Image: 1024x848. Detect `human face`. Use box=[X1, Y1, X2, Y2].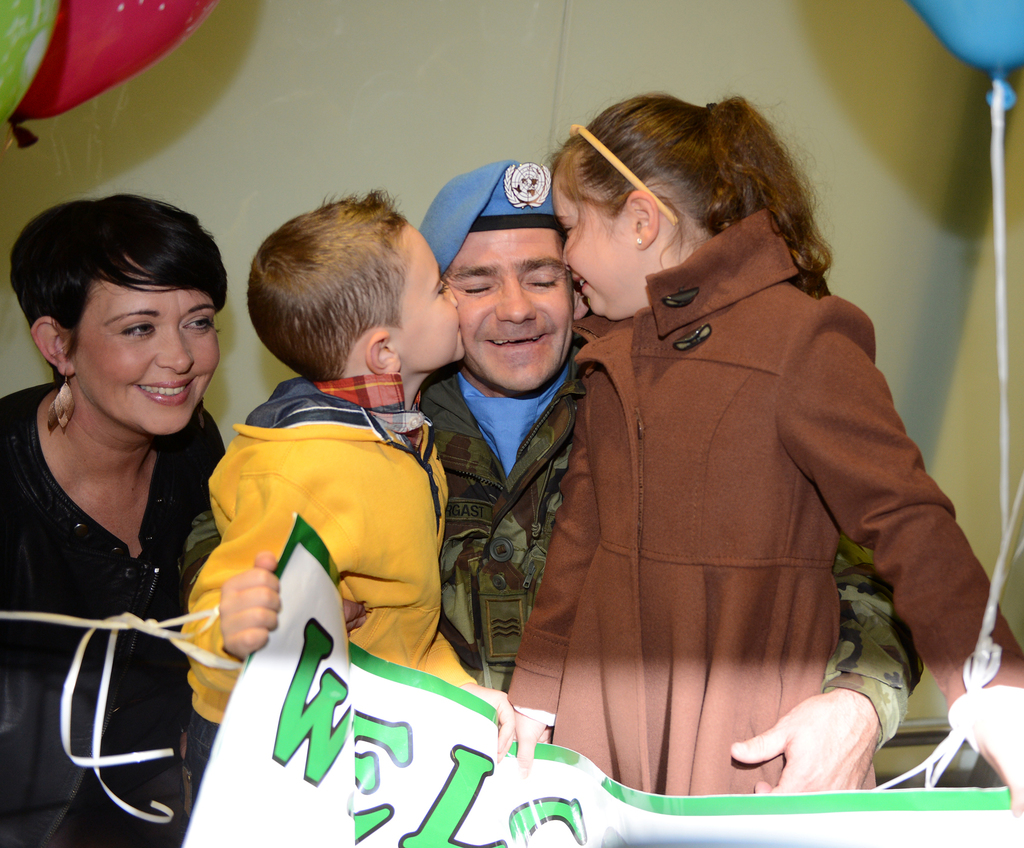
box=[443, 230, 572, 389].
